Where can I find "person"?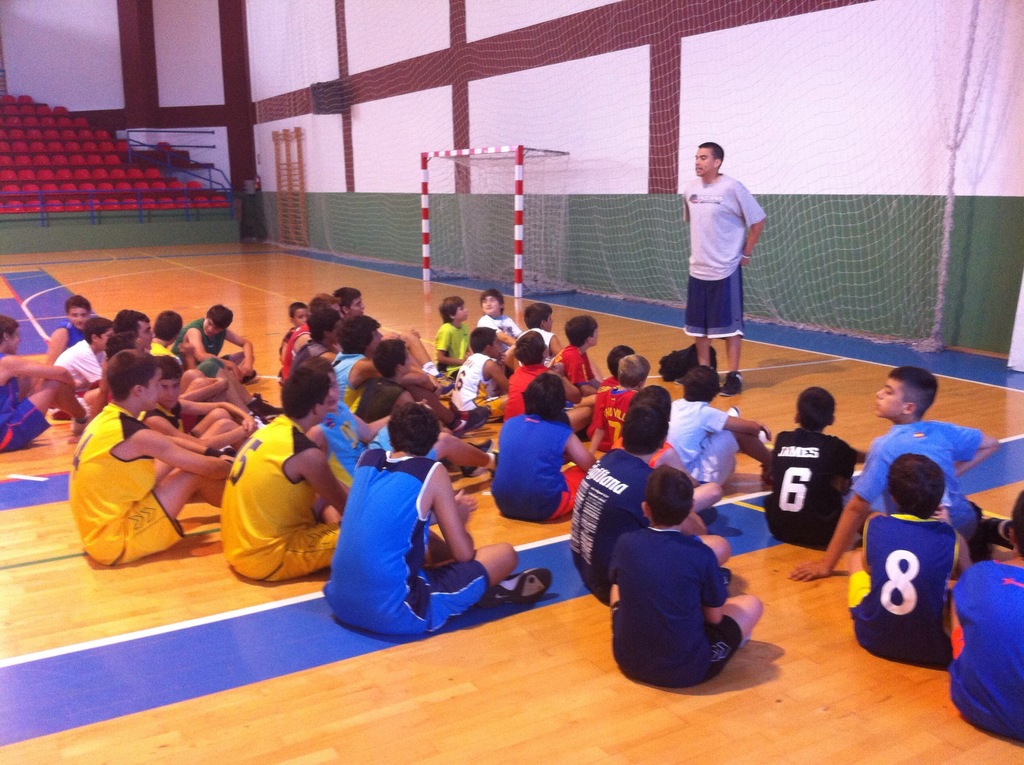
You can find it at 521/302/570/366.
